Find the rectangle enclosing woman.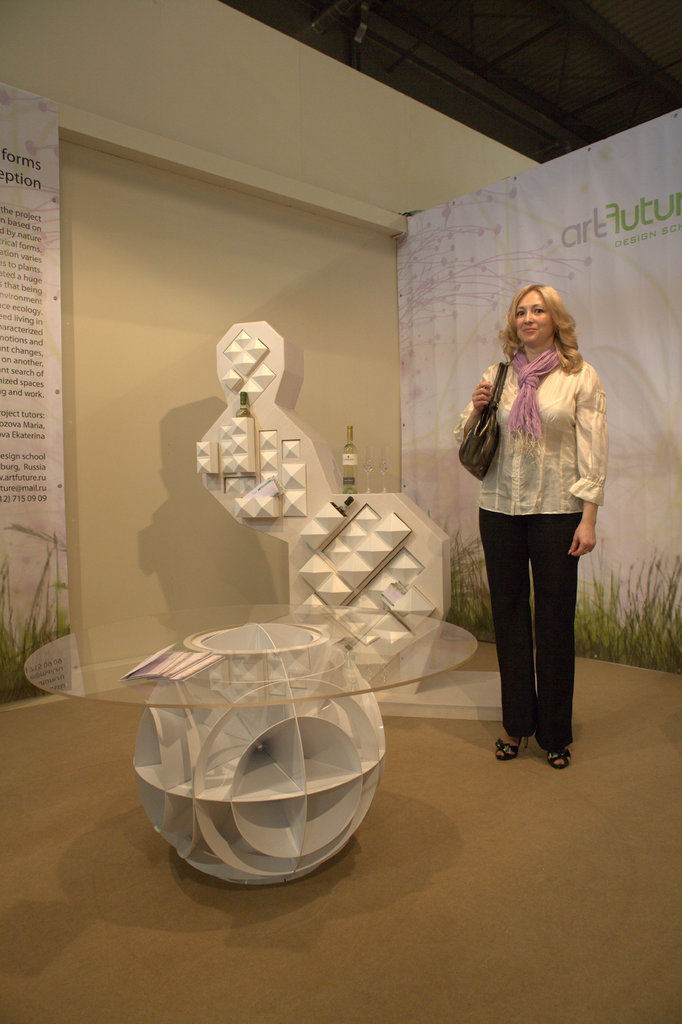
<bbox>450, 282, 603, 766</bbox>.
